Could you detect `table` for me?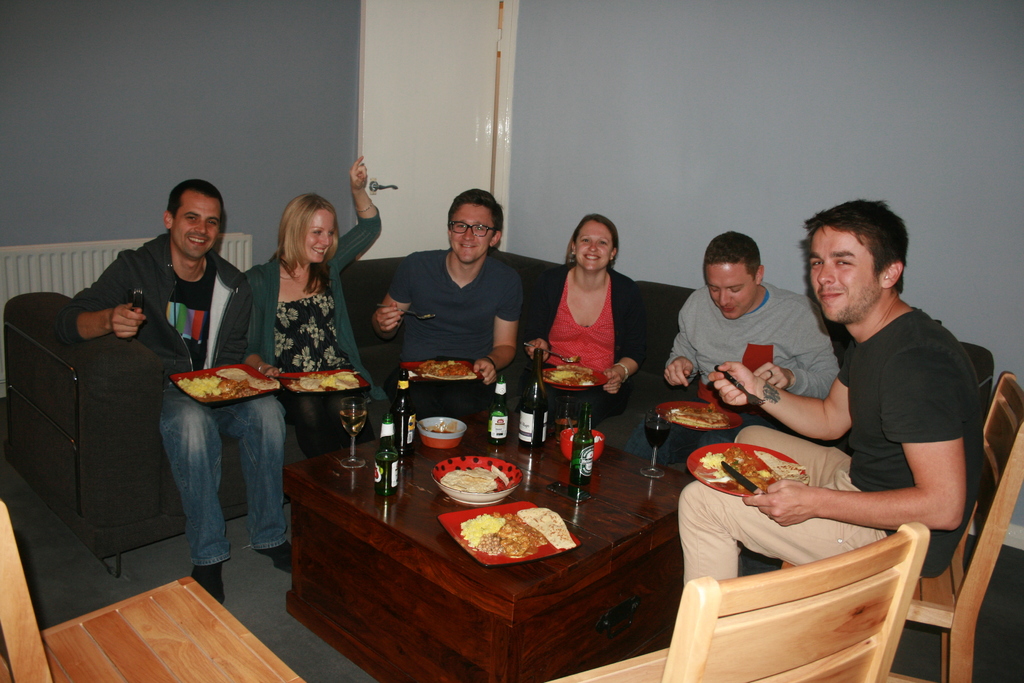
Detection result: BBox(280, 401, 667, 682).
